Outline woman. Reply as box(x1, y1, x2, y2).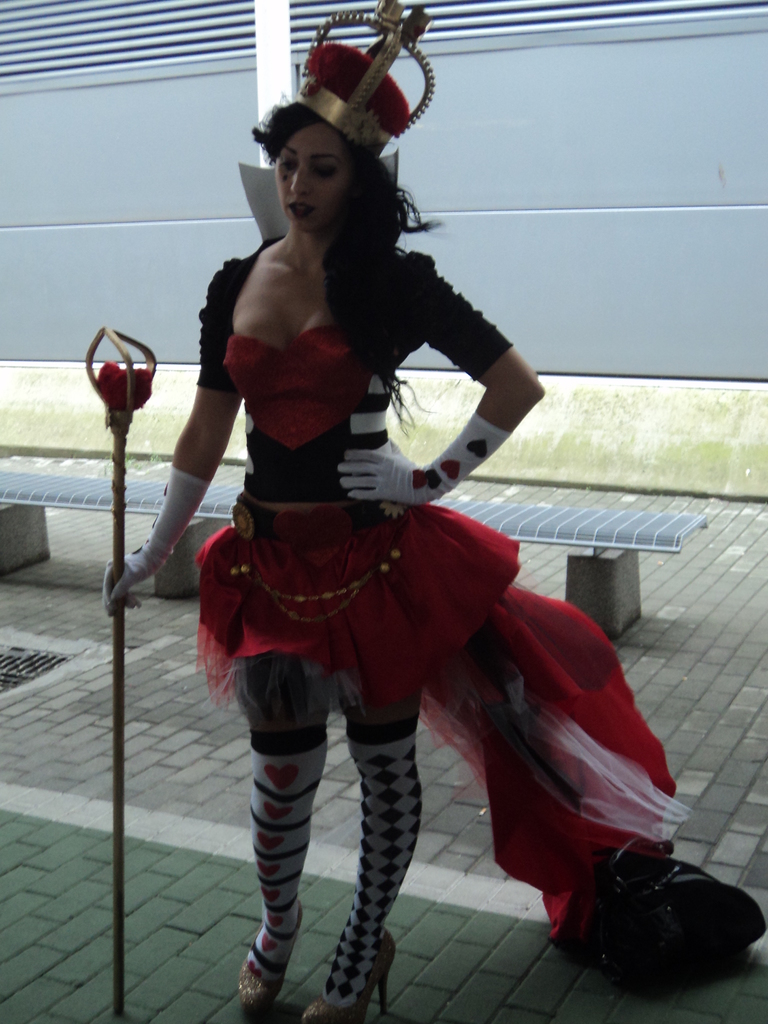
box(136, 65, 613, 1011).
